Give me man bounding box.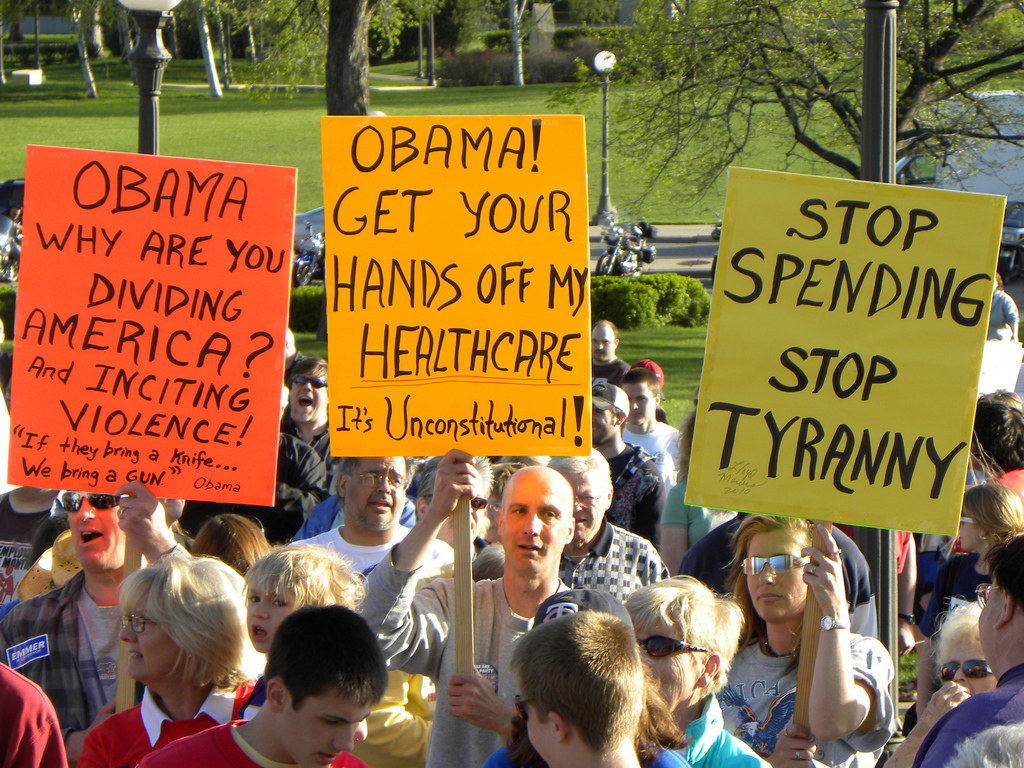
[x1=166, y1=584, x2=371, y2=760].
